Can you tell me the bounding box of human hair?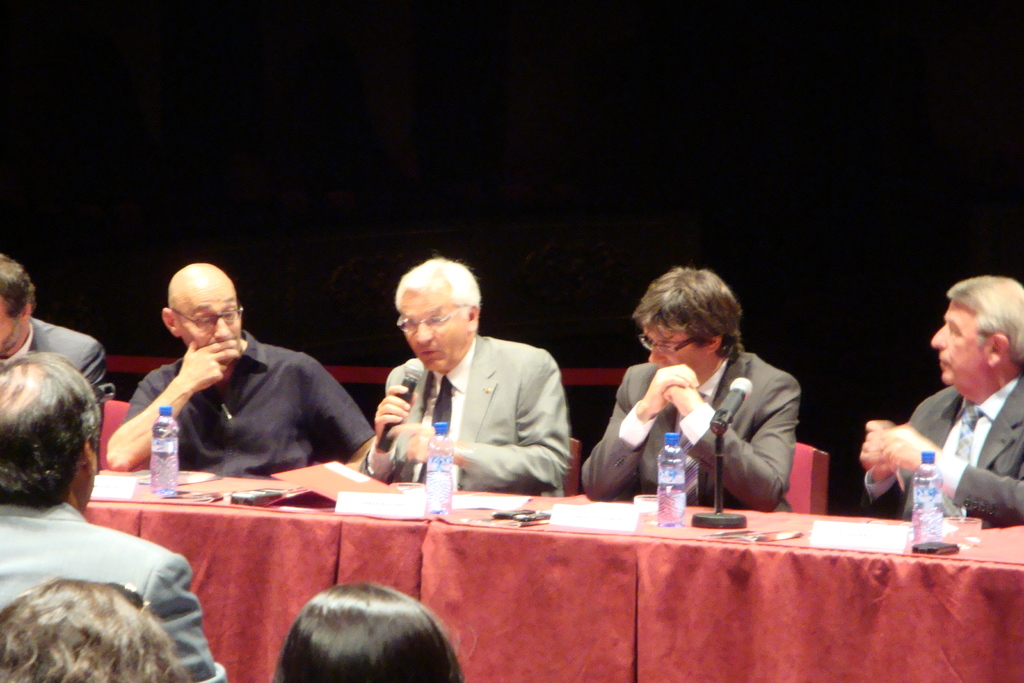
x1=269, y1=580, x2=461, y2=682.
